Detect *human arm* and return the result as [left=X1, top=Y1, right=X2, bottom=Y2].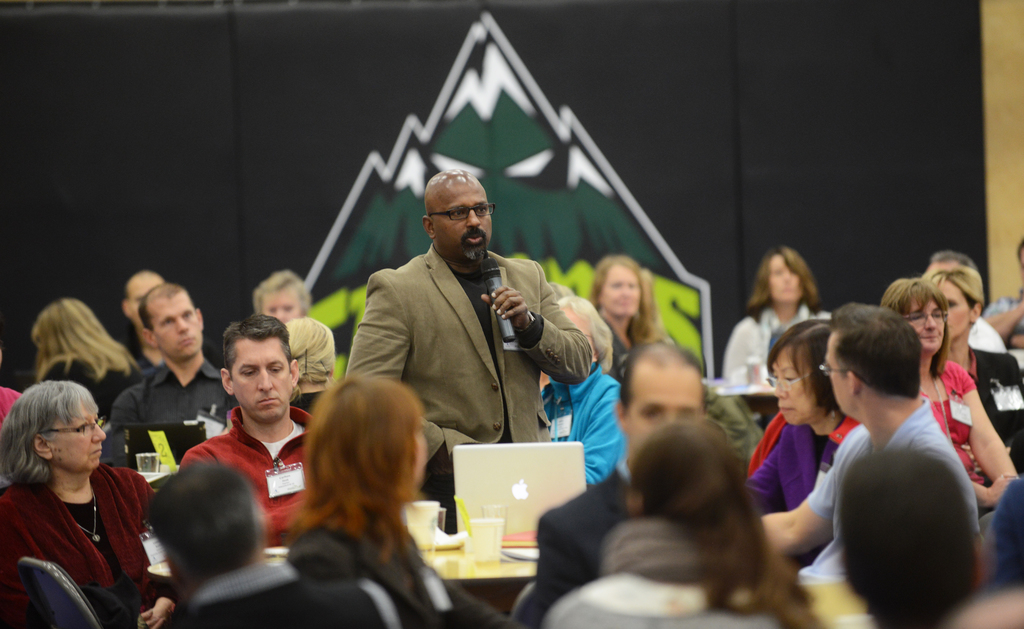
[left=138, top=583, right=180, bottom=628].
